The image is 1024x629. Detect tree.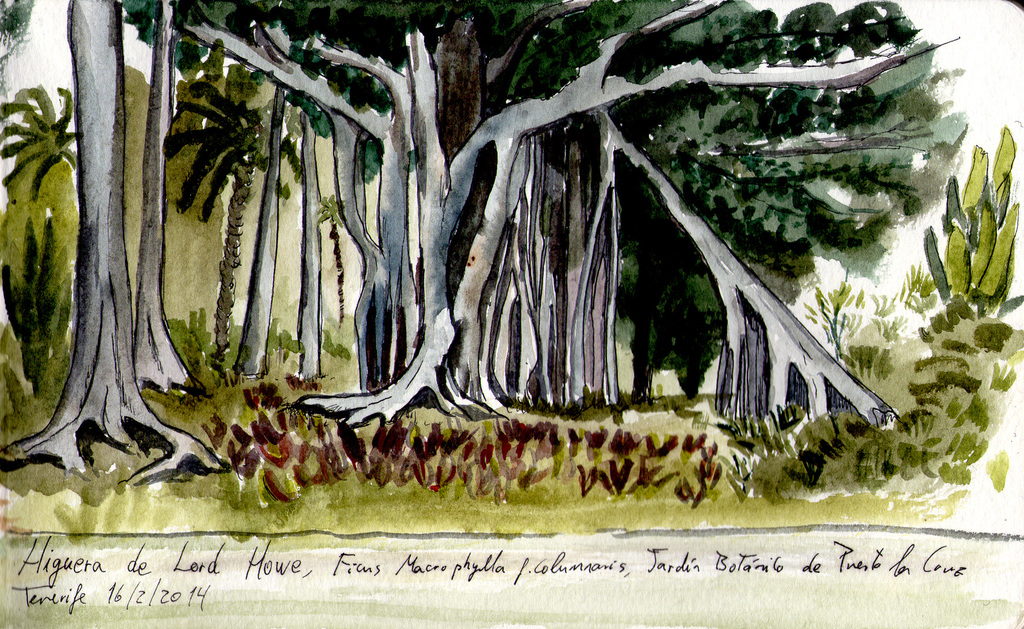
Detection: <box>22,0,998,468</box>.
